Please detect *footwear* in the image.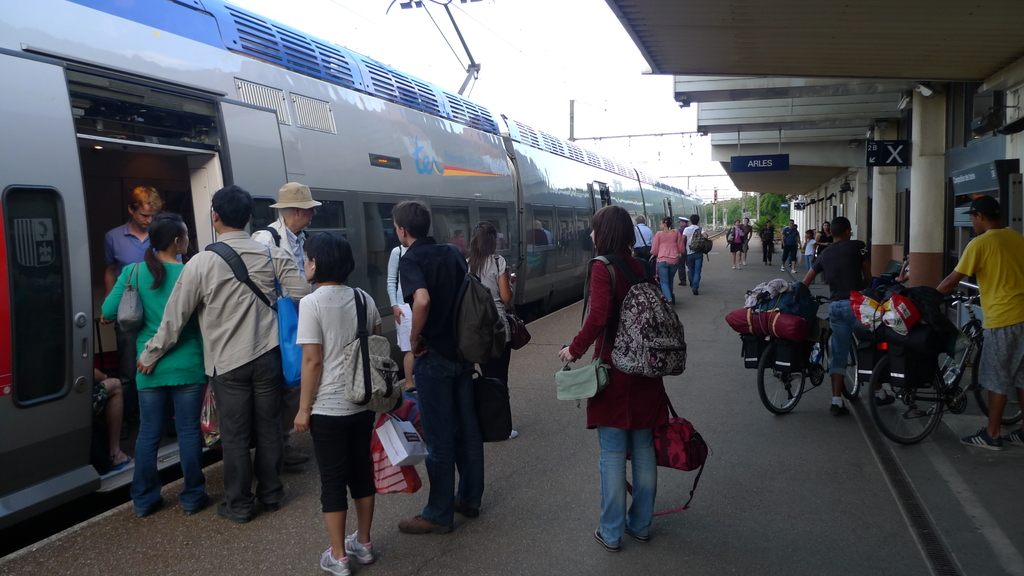
locate(628, 528, 649, 543).
